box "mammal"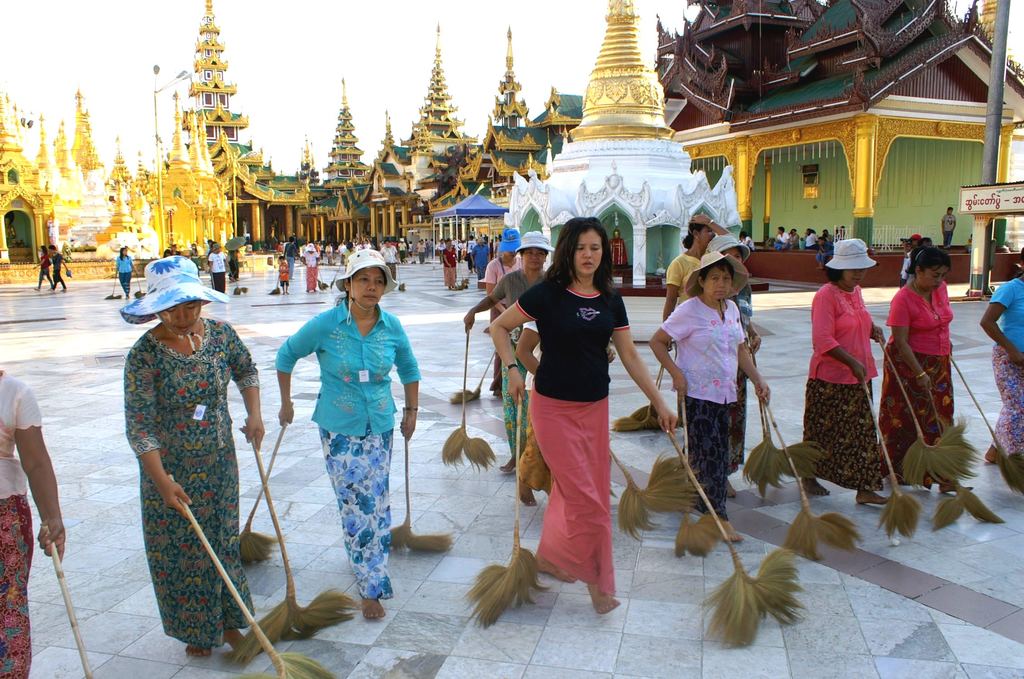
(x1=206, y1=241, x2=216, y2=264)
